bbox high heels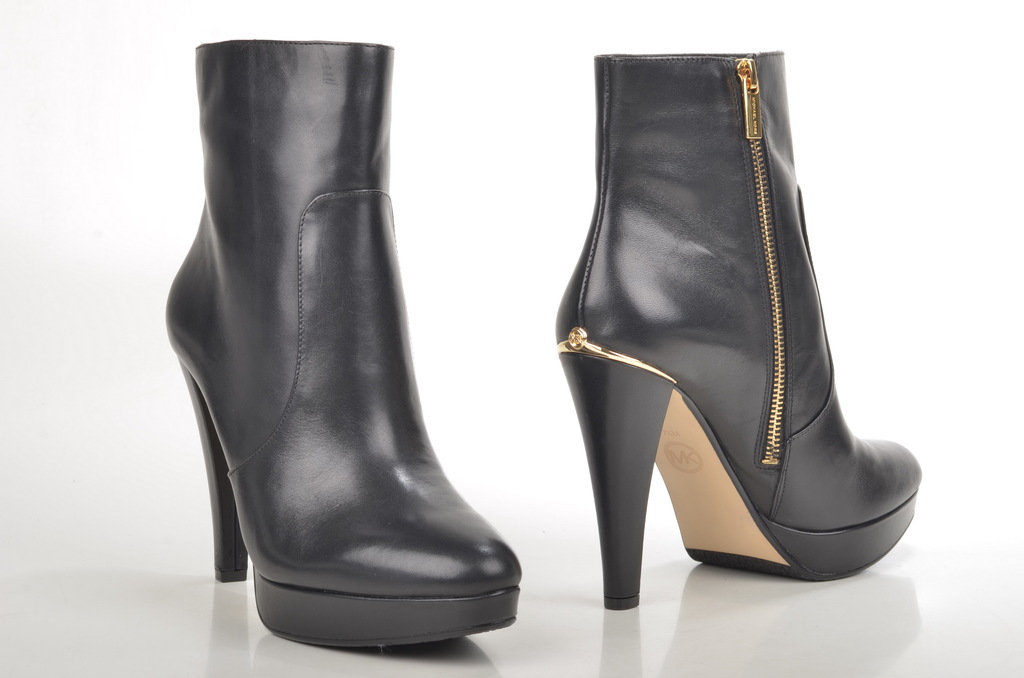
556, 55, 921, 618
